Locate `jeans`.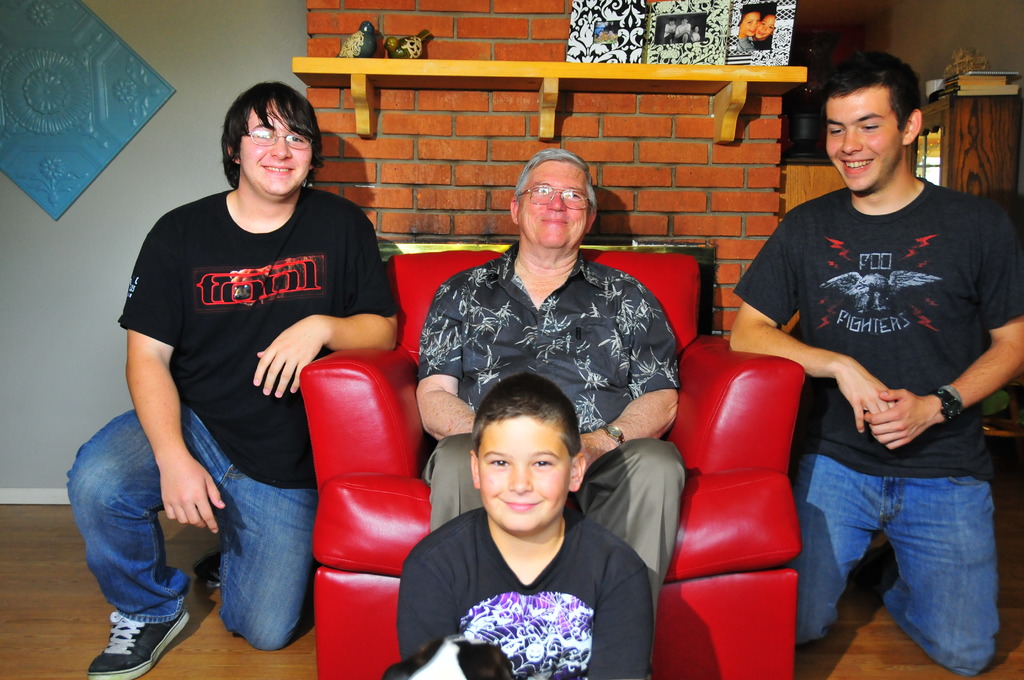
Bounding box: 810,436,1010,667.
